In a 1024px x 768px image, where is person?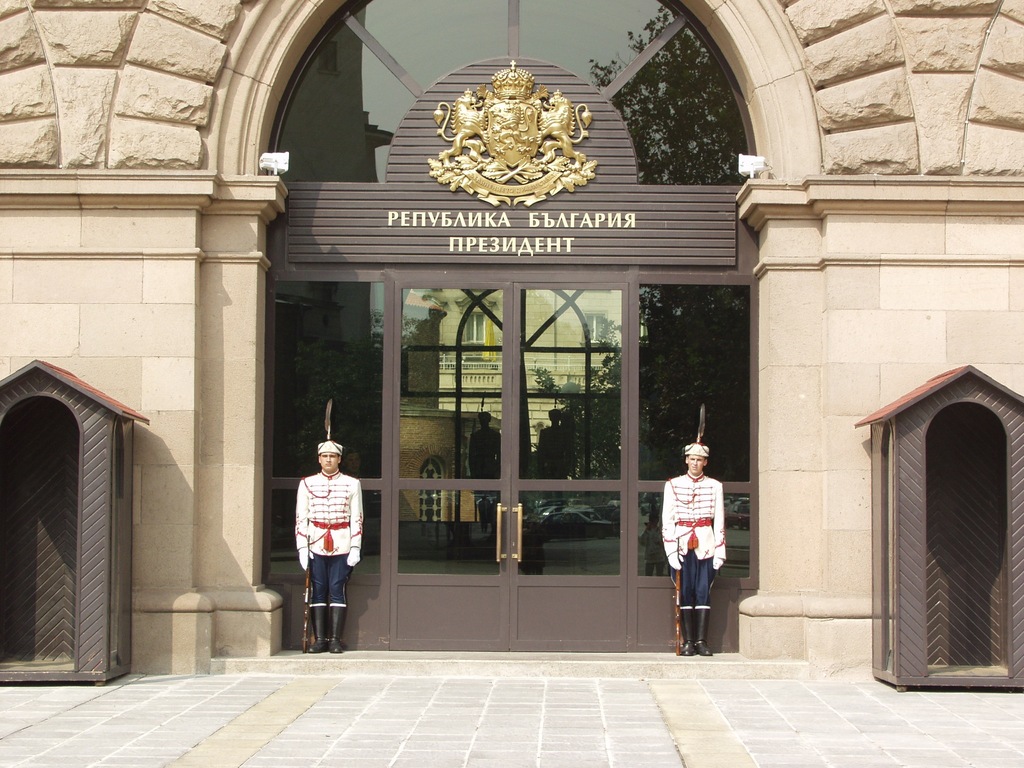
(x1=659, y1=435, x2=733, y2=655).
